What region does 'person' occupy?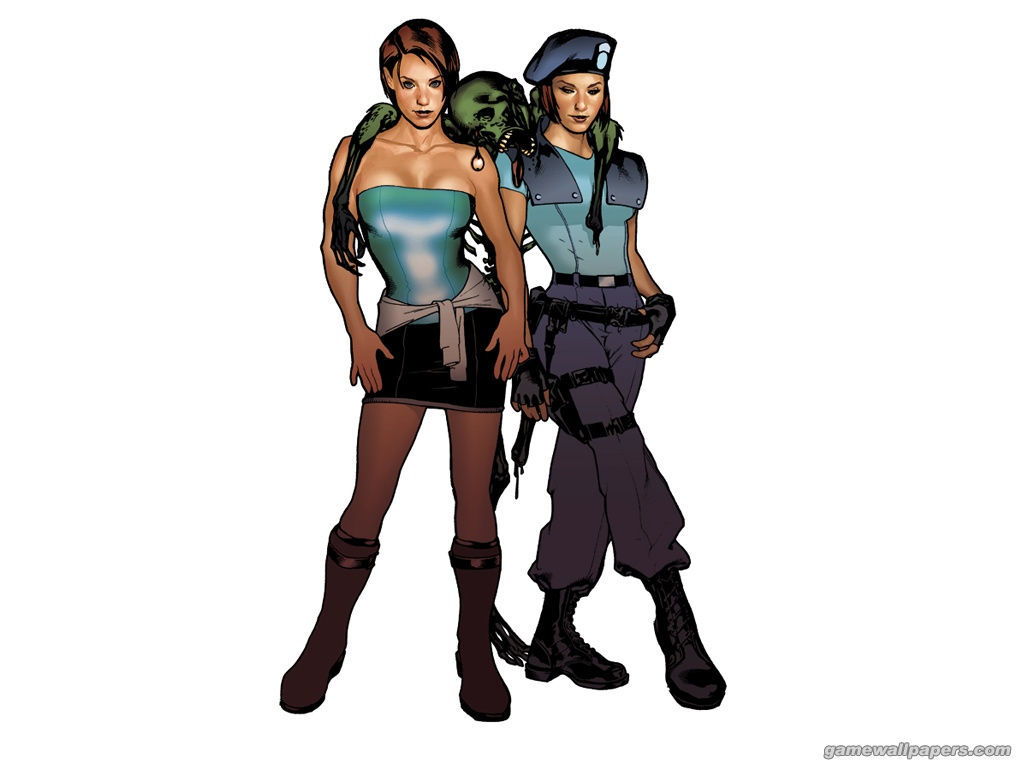
[275, 16, 518, 720].
